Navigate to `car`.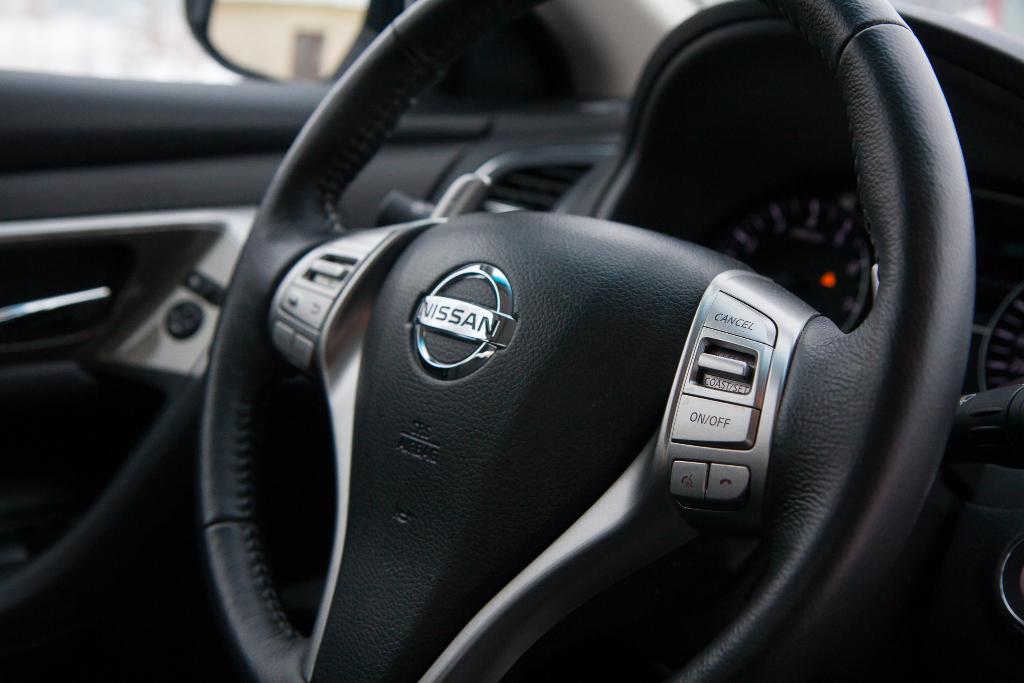
Navigation target: [left=52, top=10, right=964, bottom=668].
